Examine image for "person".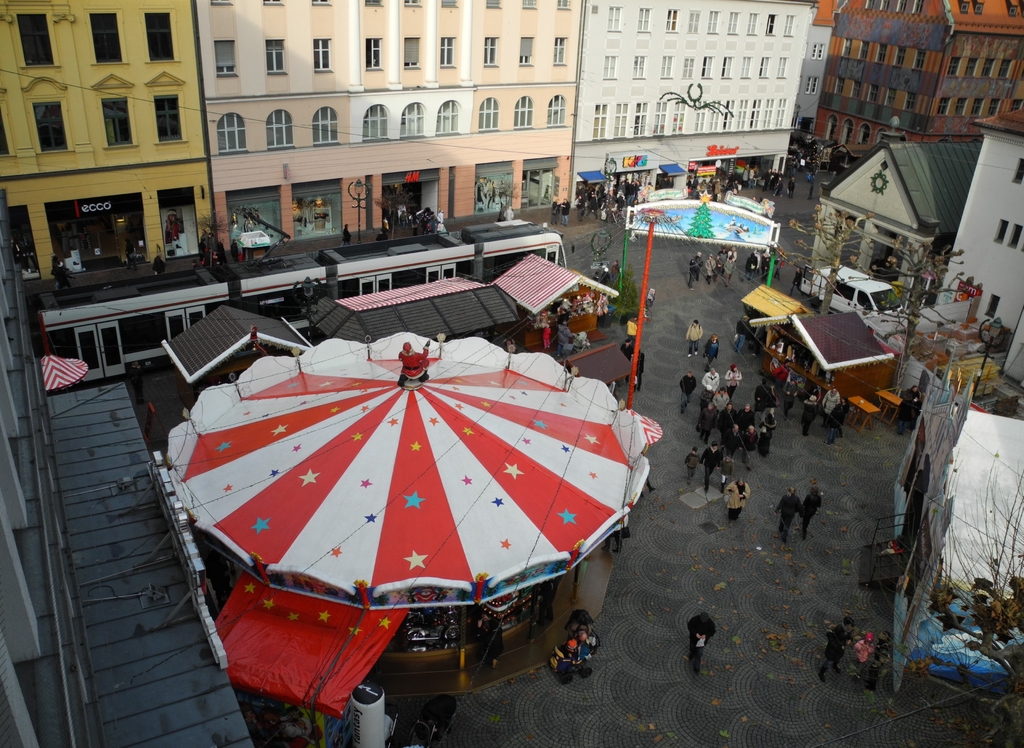
Examination result: x1=827, y1=398, x2=851, y2=442.
